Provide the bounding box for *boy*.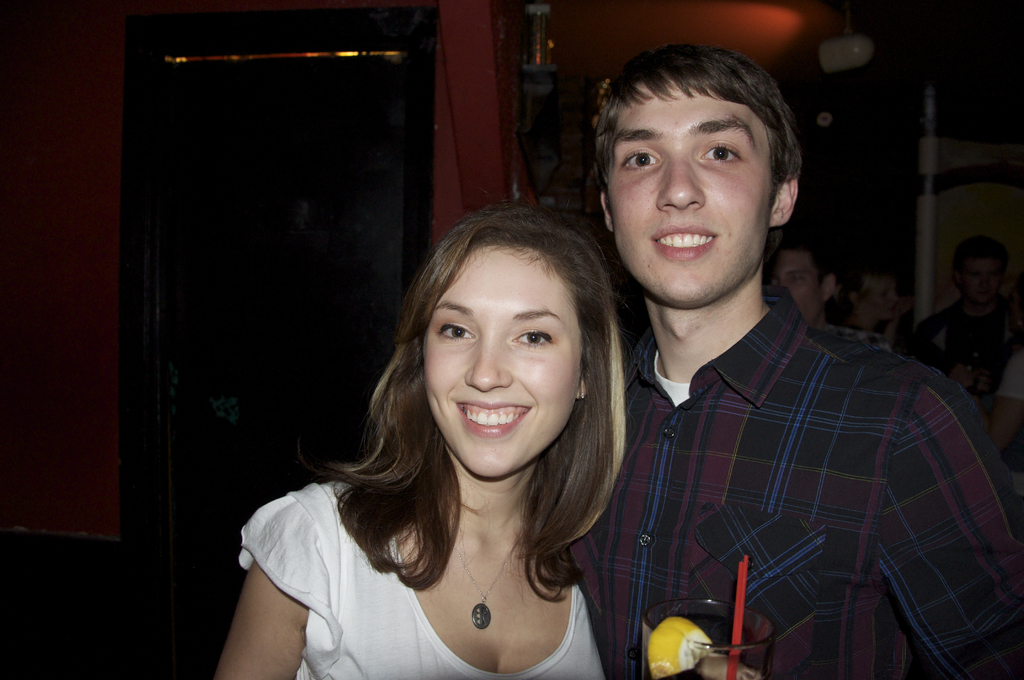
bbox(547, 36, 1023, 679).
